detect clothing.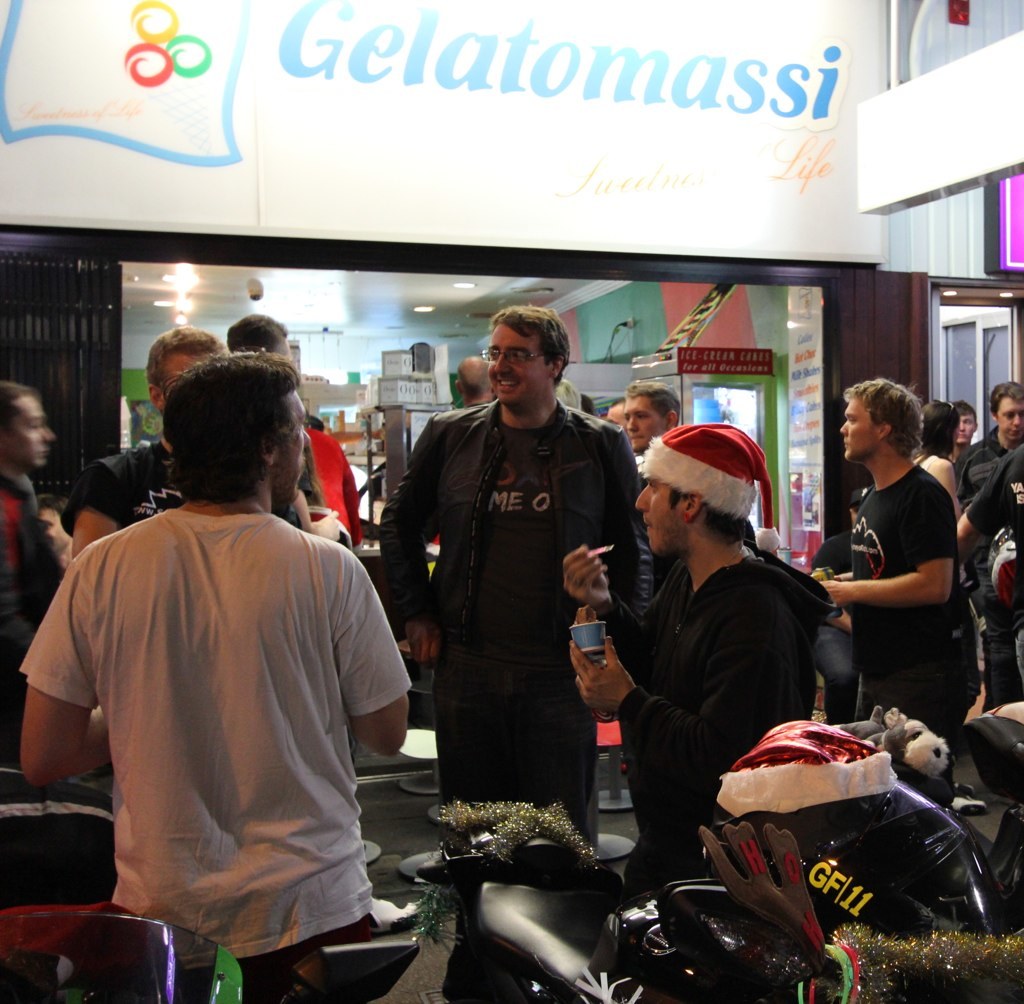
Detected at locate(63, 432, 178, 519).
